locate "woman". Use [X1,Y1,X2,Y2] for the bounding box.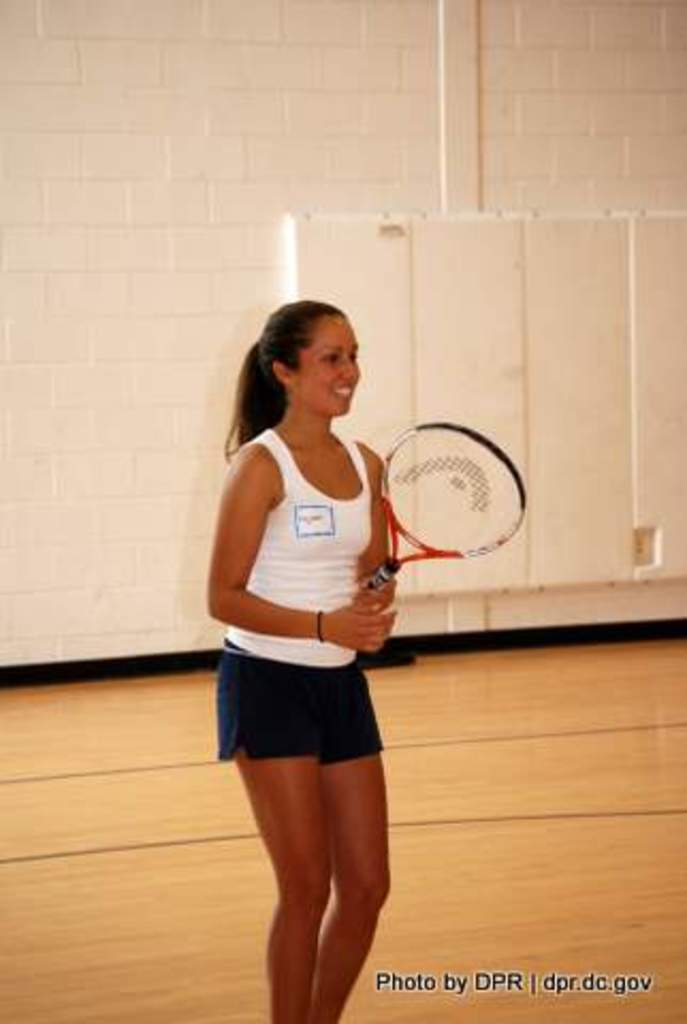
[207,277,459,1001].
